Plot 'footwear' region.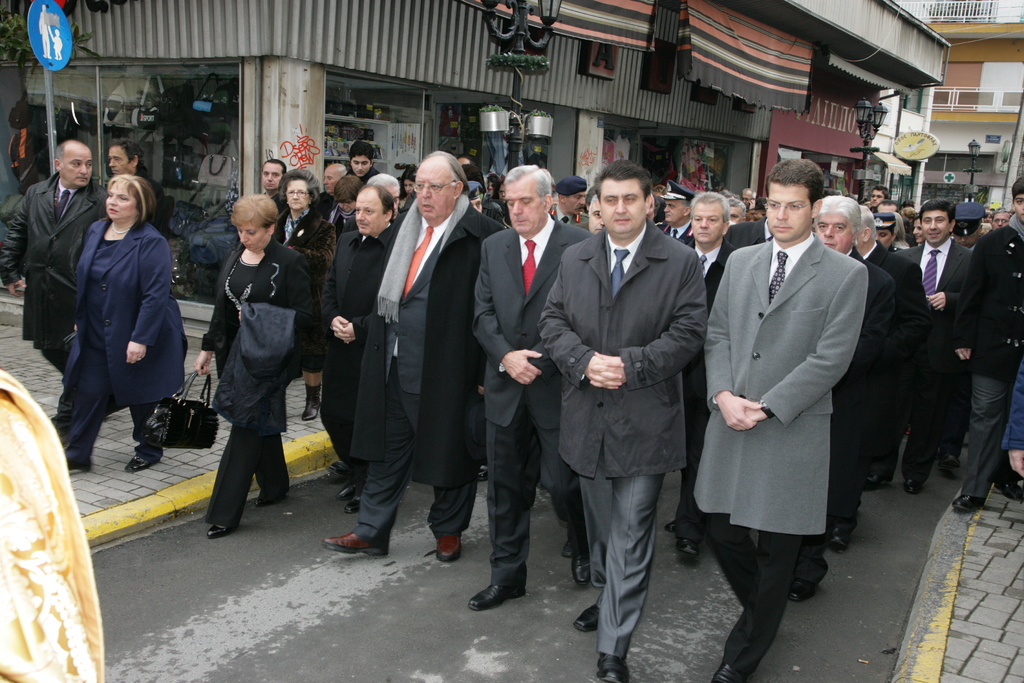
Plotted at (left=680, top=538, right=695, bottom=567).
